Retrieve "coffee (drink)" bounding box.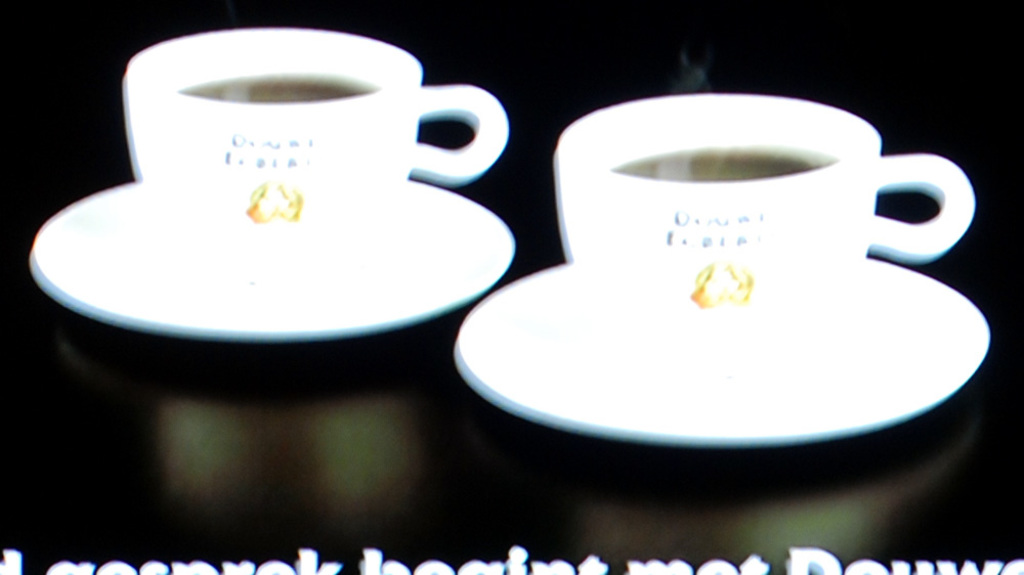
Bounding box: region(614, 146, 834, 182).
